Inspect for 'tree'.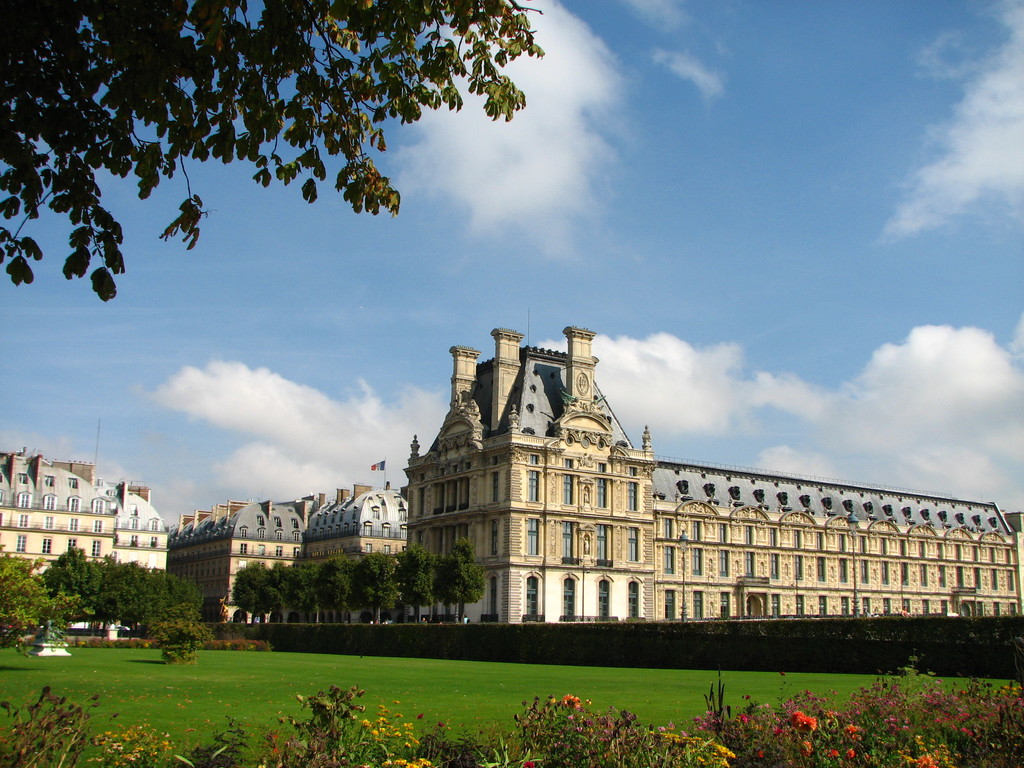
Inspection: (432, 524, 494, 621).
